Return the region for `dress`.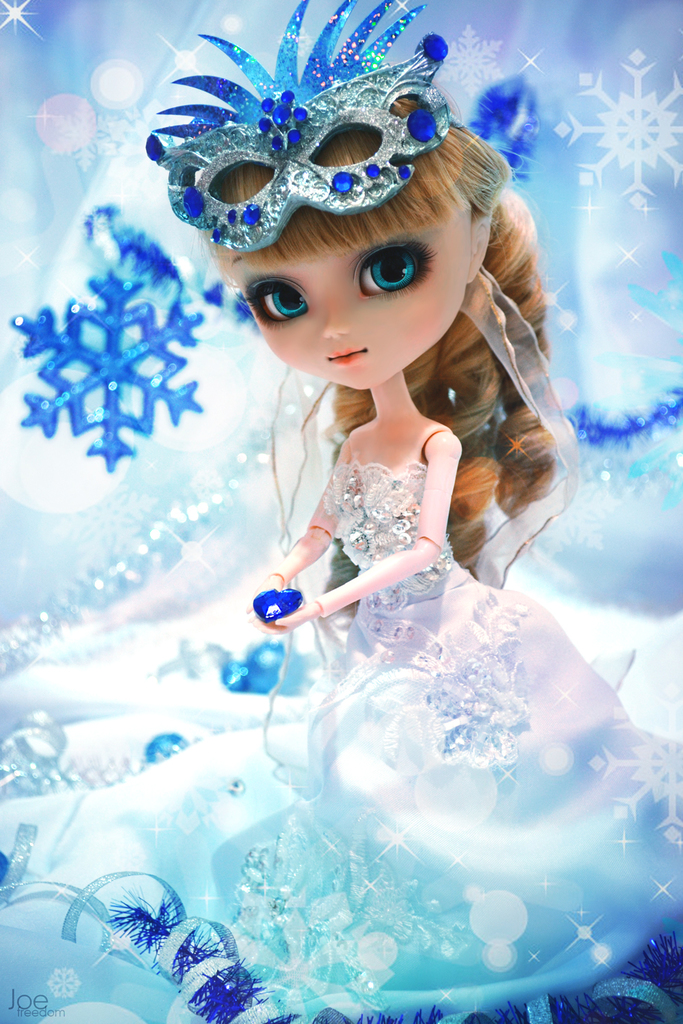
[323,450,630,762].
